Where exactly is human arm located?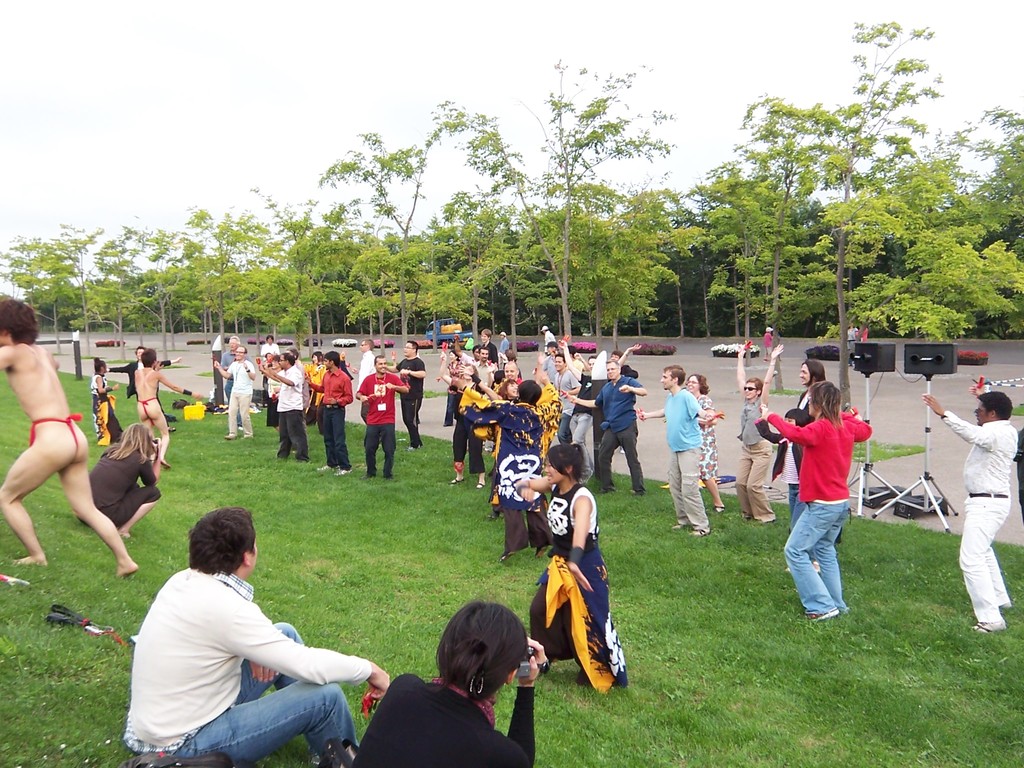
Its bounding box is BBox(401, 360, 427, 381).
